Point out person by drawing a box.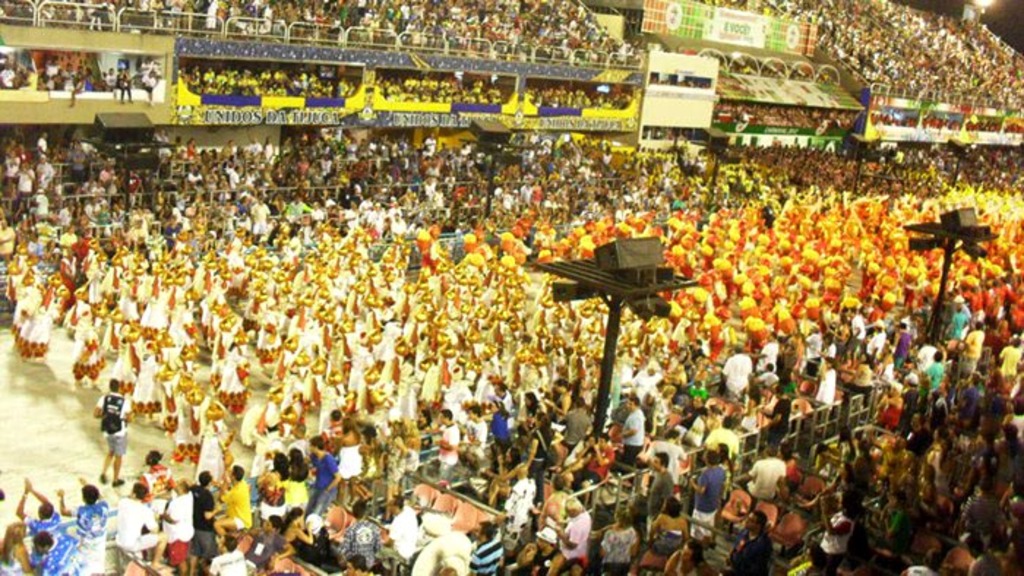
bbox=[927, 393, 952, 434].
